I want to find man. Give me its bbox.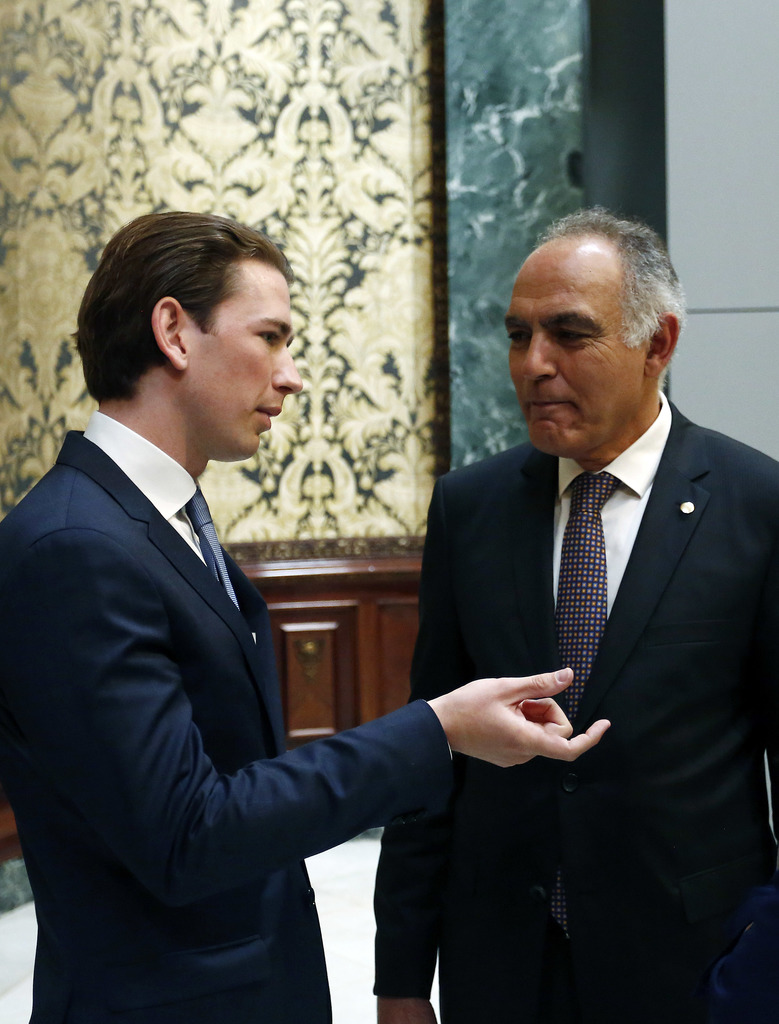
{"x1": 398, "y1": 206, "x2": 778, "y2": 939}.
